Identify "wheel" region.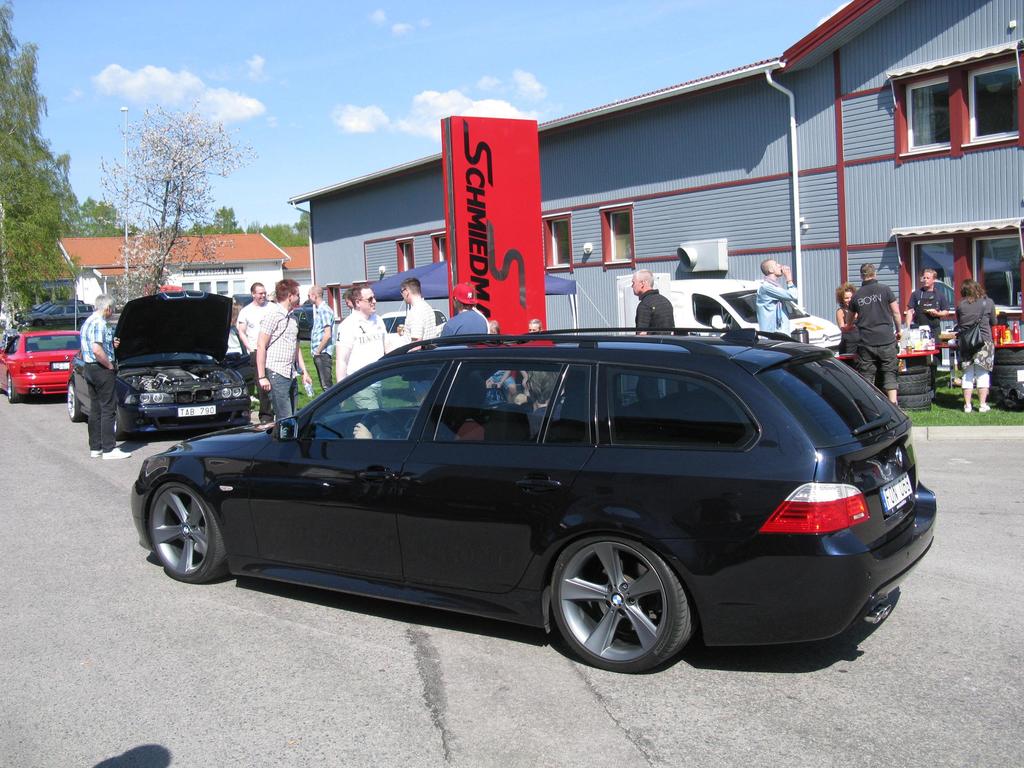
Region: bbox=(358, 405, 401, 435).
